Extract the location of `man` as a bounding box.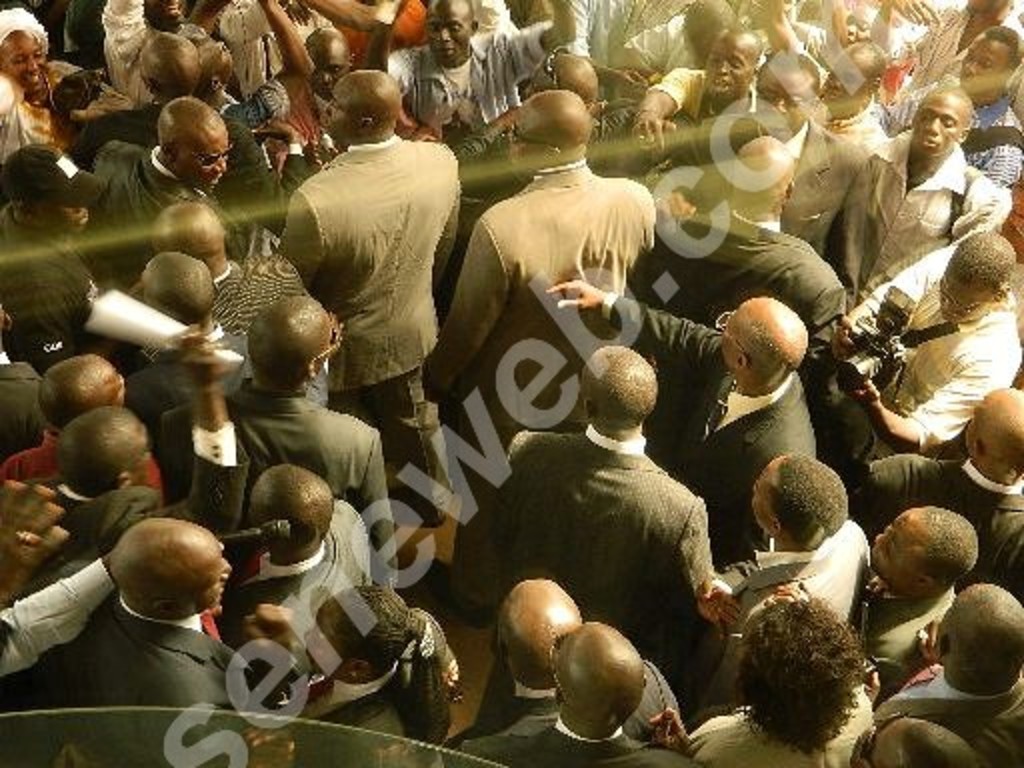
710, 452, 868, 708.
